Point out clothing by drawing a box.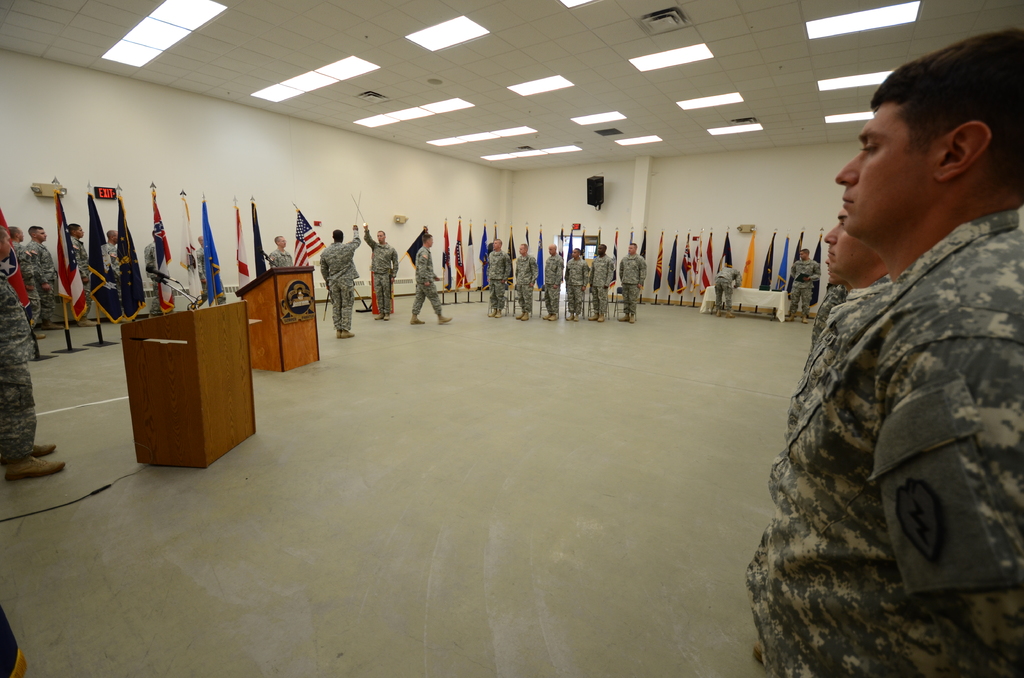
crop(712, 264, 741, 312).
